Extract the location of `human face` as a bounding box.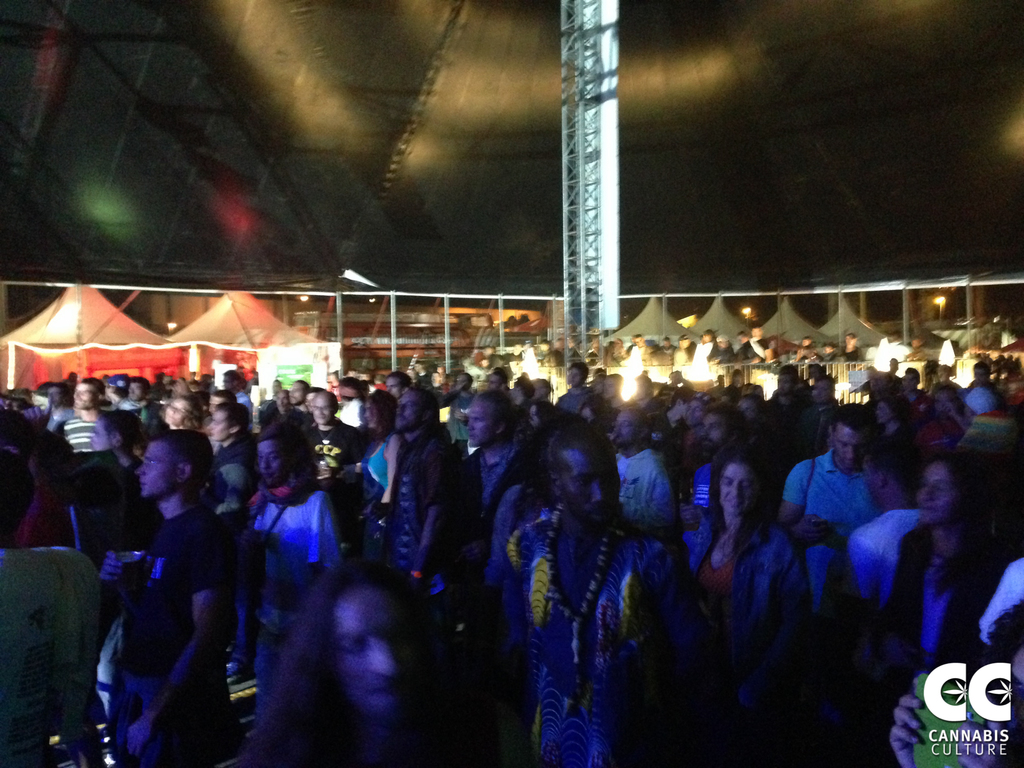
box(207, 408, 228, 442).
